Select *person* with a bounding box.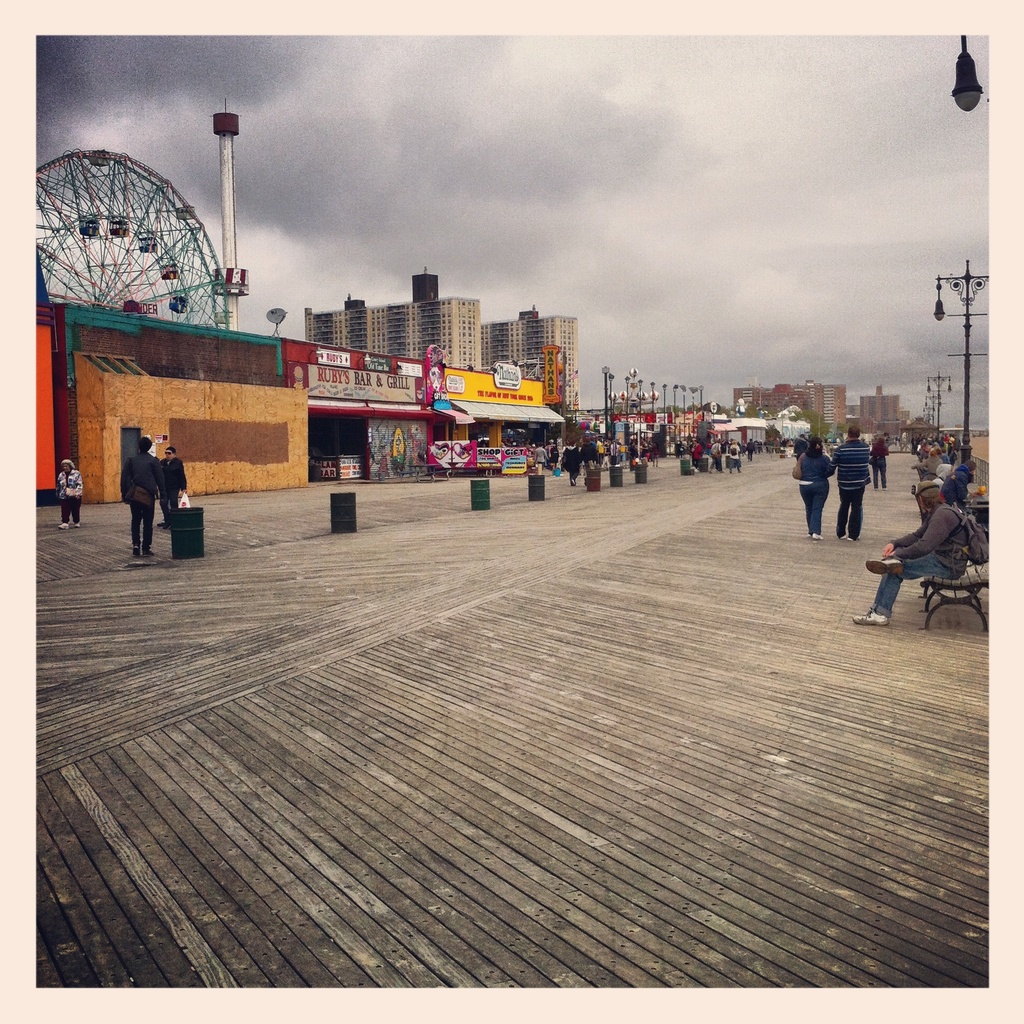
Rect(830, 428, 872, 538).
